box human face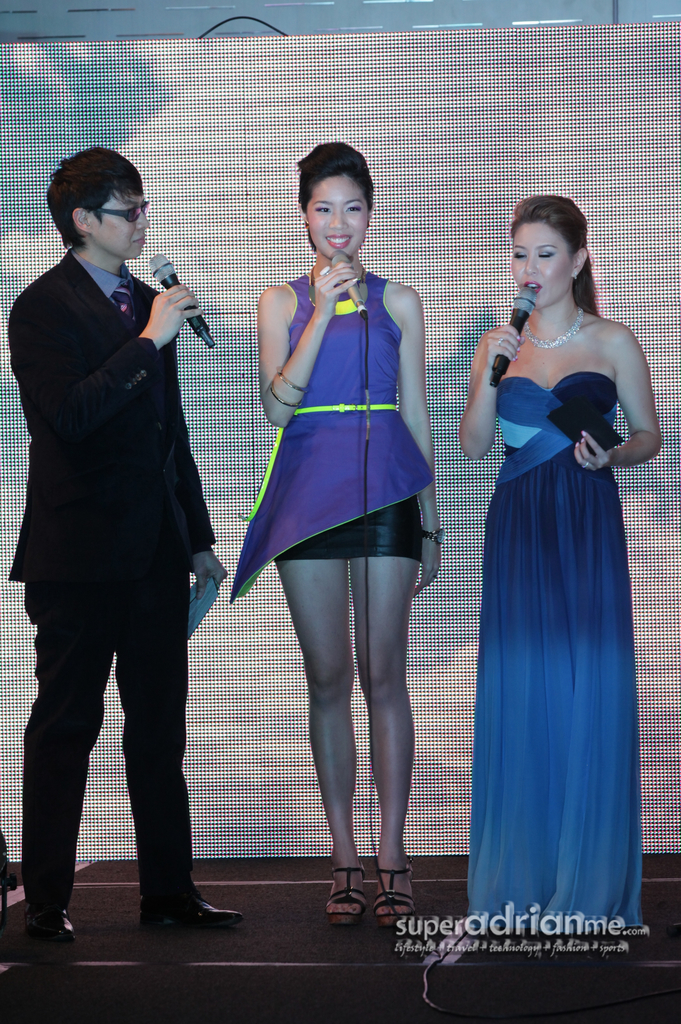
[90, 183, 151, 259]
